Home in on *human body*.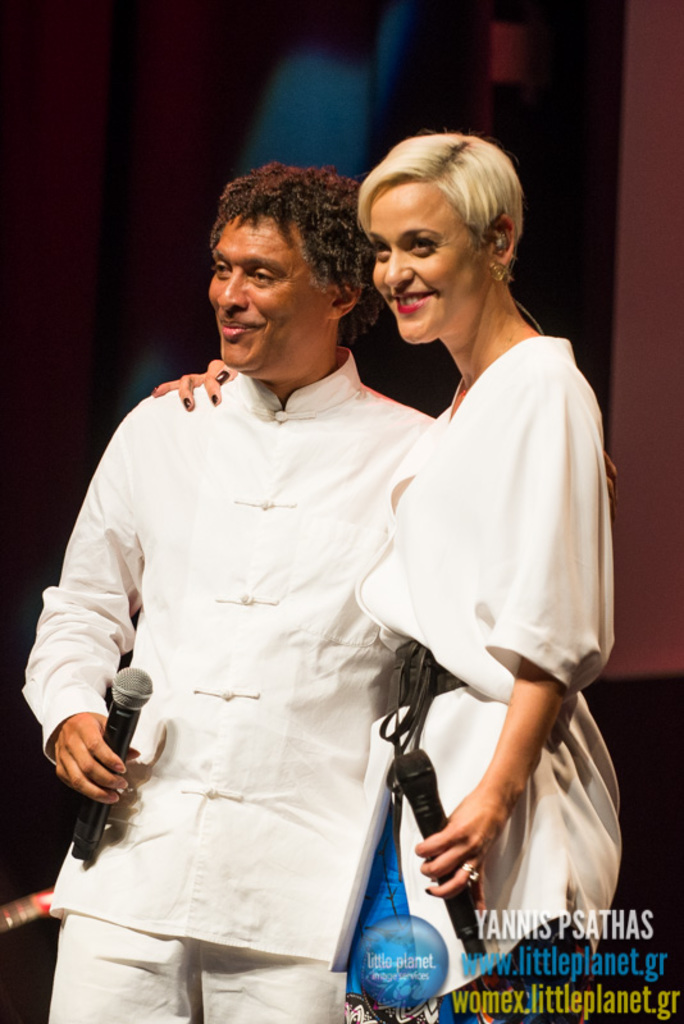
Homed in at rect(156, 128, 626, 1023).
